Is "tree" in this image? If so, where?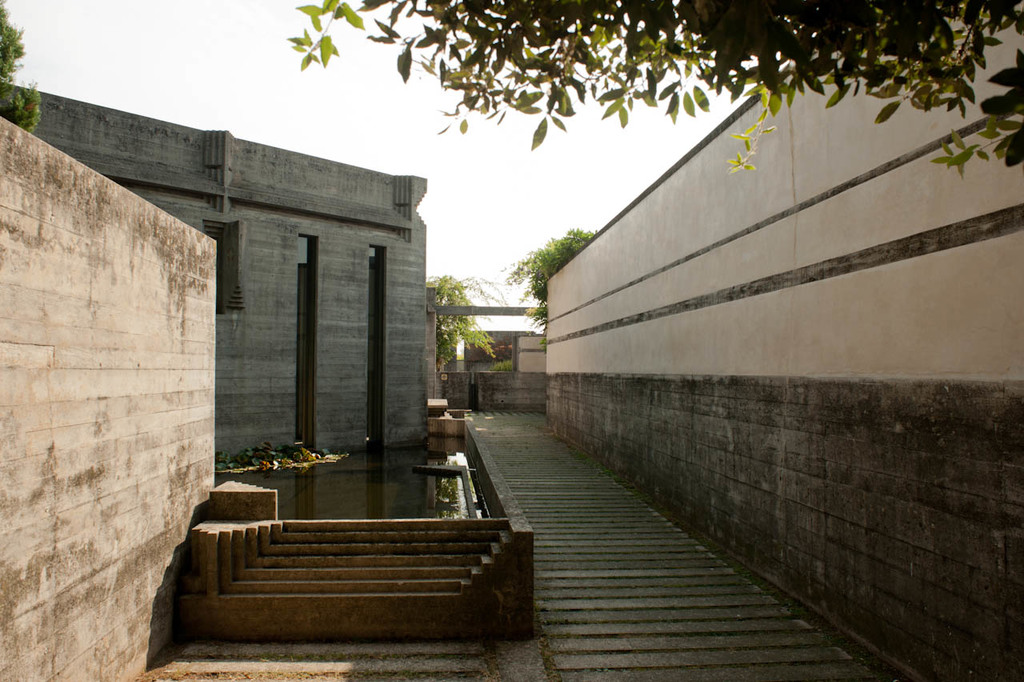
Yes, at (298, 0, 1023, 163).
